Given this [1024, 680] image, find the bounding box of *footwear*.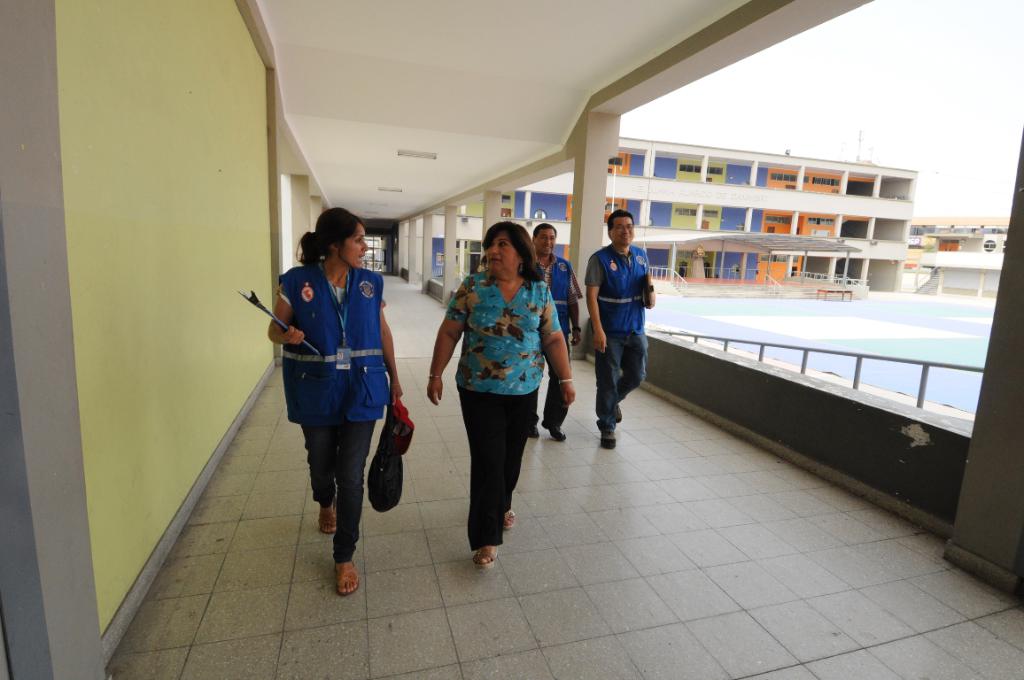
[left=613, top=399, right=624, bottom=426].
